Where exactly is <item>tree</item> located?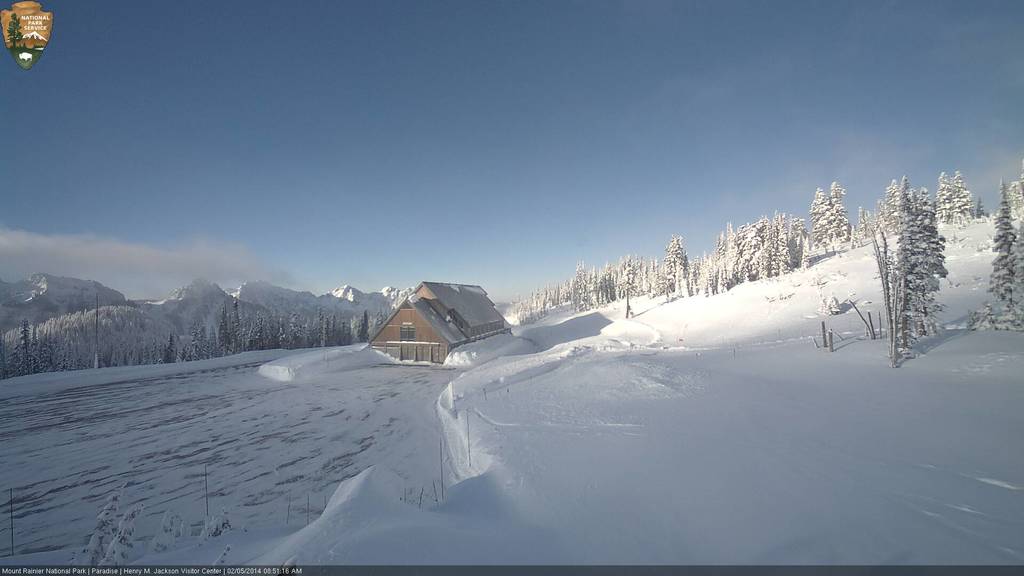
Its bounding box is bbox=(872, 167, 959, 367).
